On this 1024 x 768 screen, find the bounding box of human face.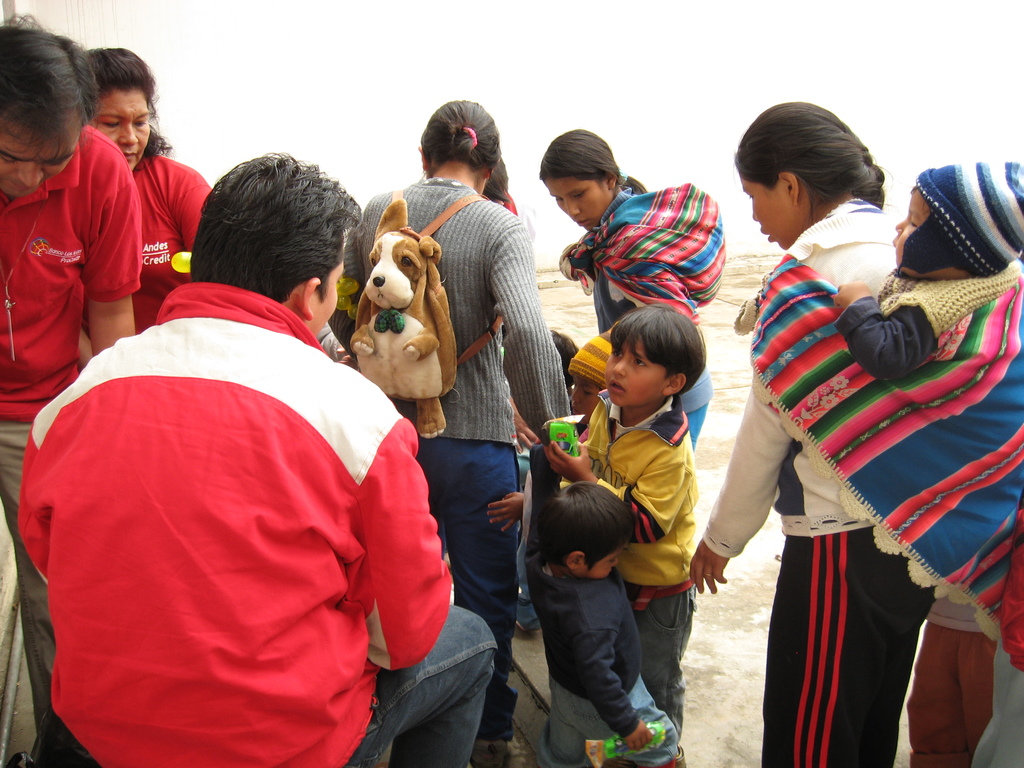
Bounding box: 584:540:629:579.
